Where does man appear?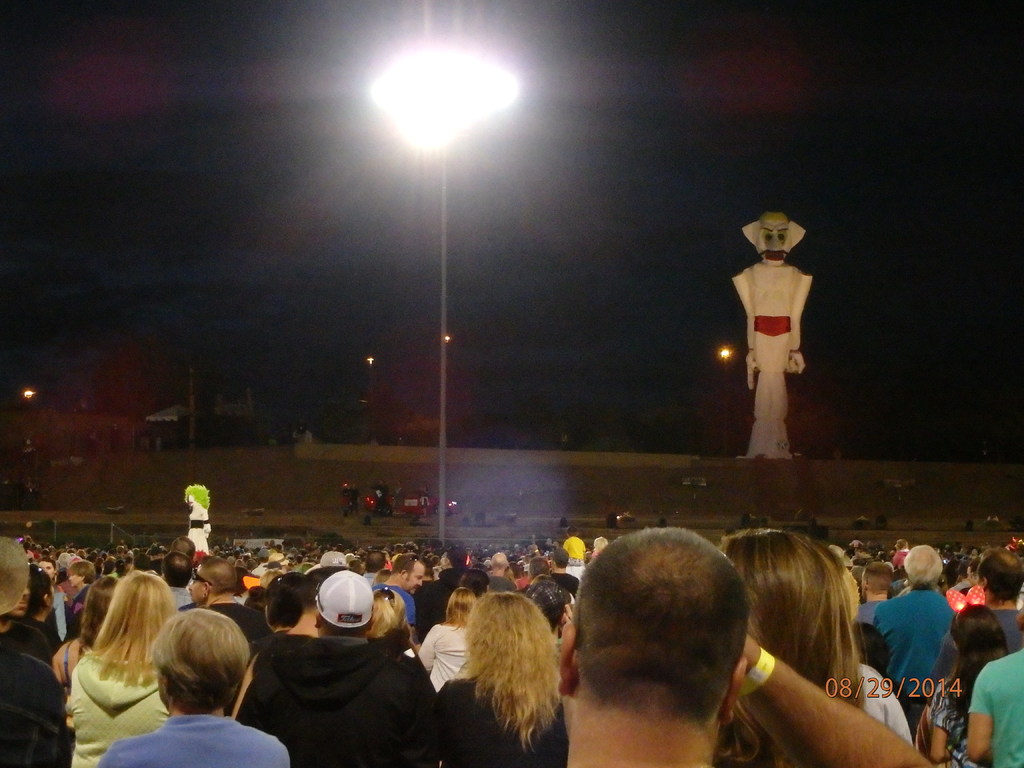
Appears at locate(543, 550, 580, 593).
